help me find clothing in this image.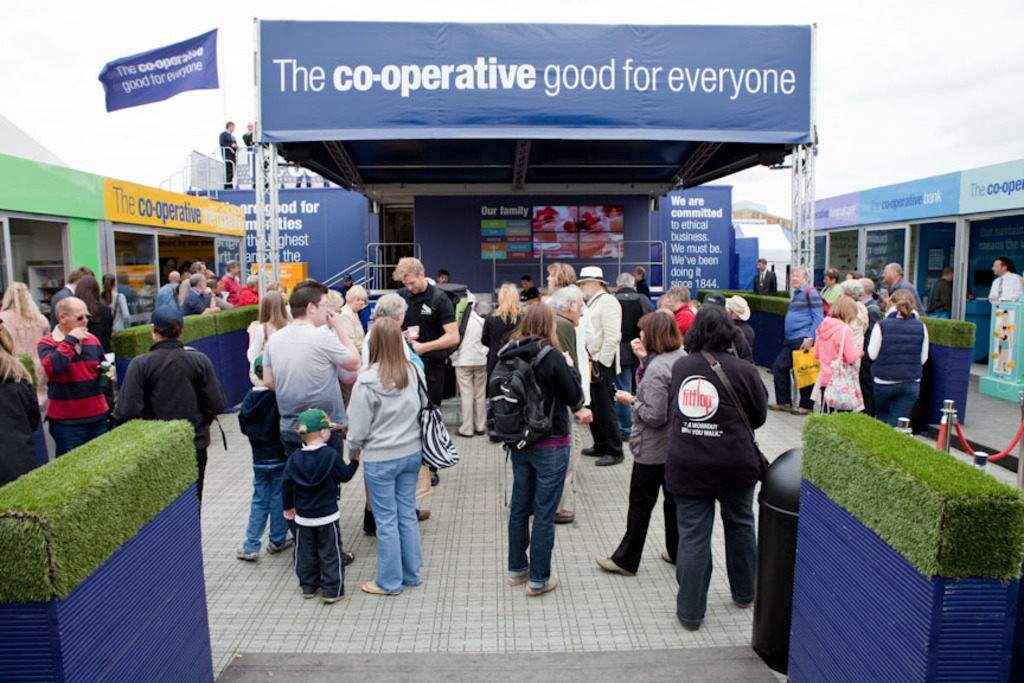
Found it: (left=258, top=313, right=350, bottom=457).
